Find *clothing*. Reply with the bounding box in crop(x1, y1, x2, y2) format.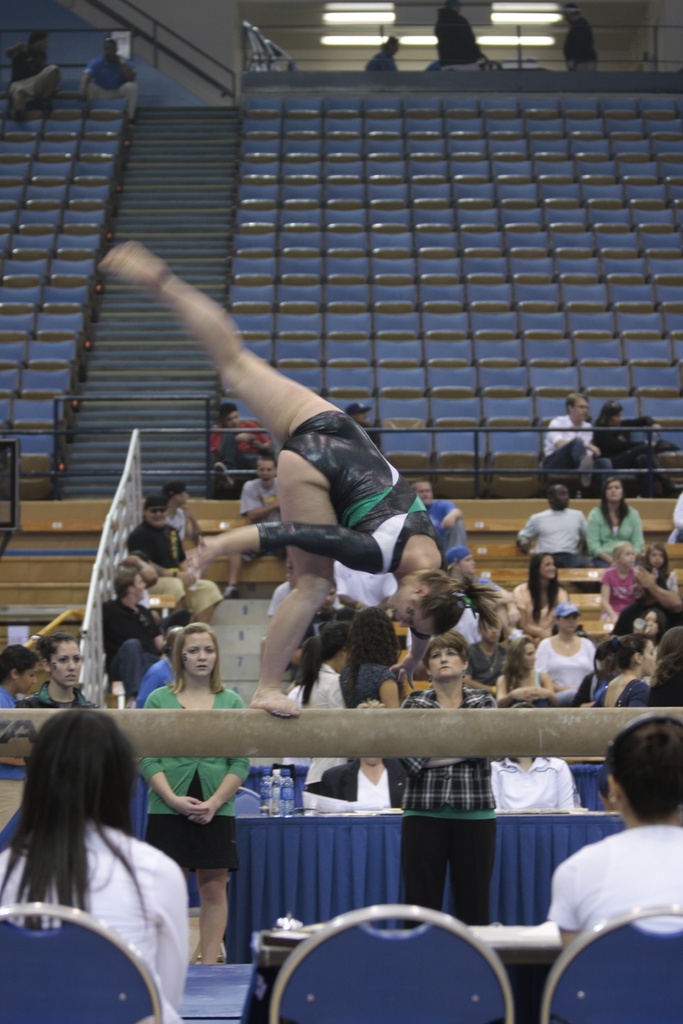
crop(160, 678, 261, 844).
